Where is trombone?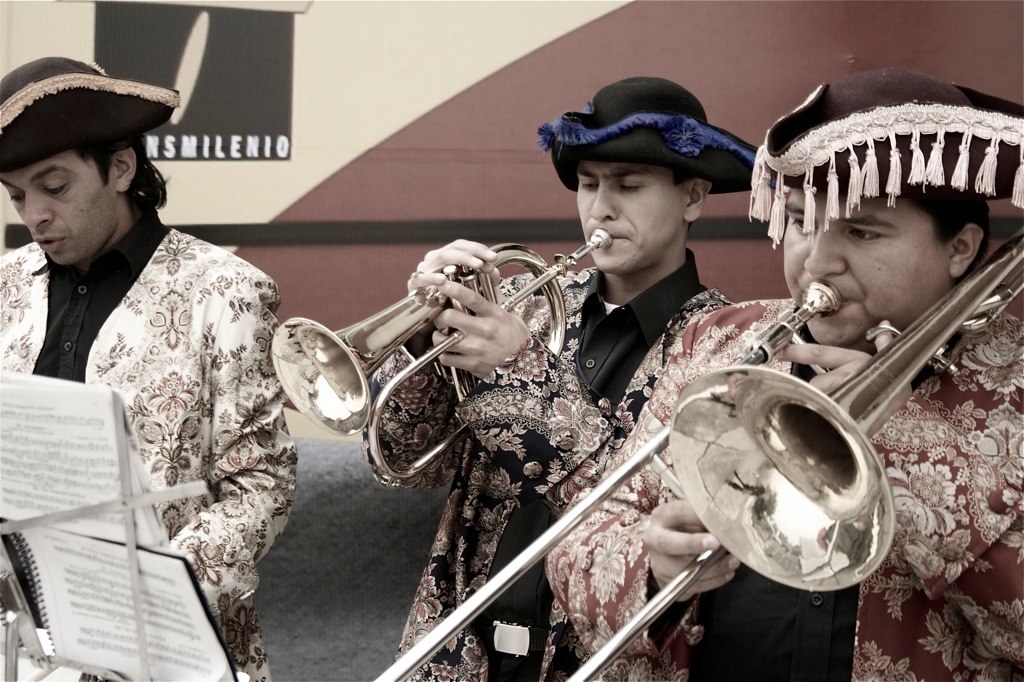
<bbox>377, 217, 1023, 681</bbox>.
